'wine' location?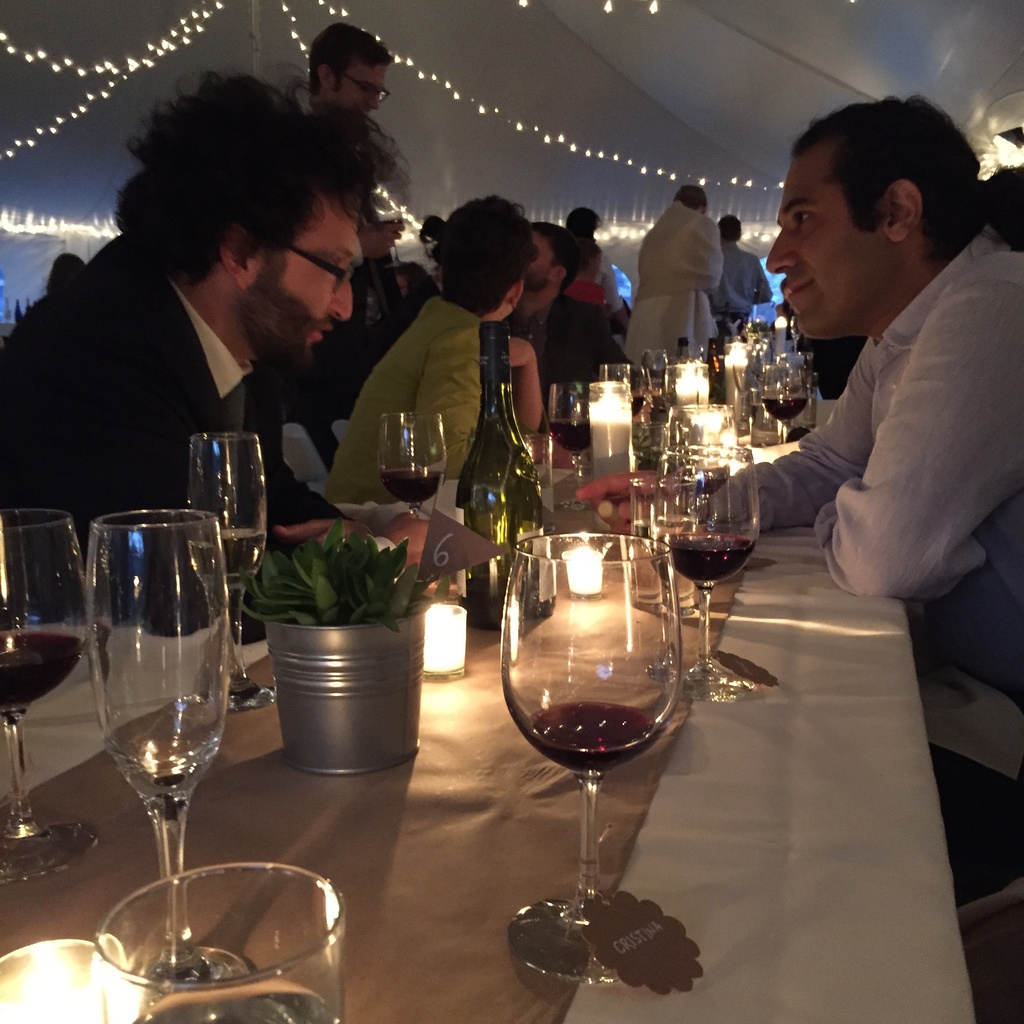
(634, 518, 690, 536)
